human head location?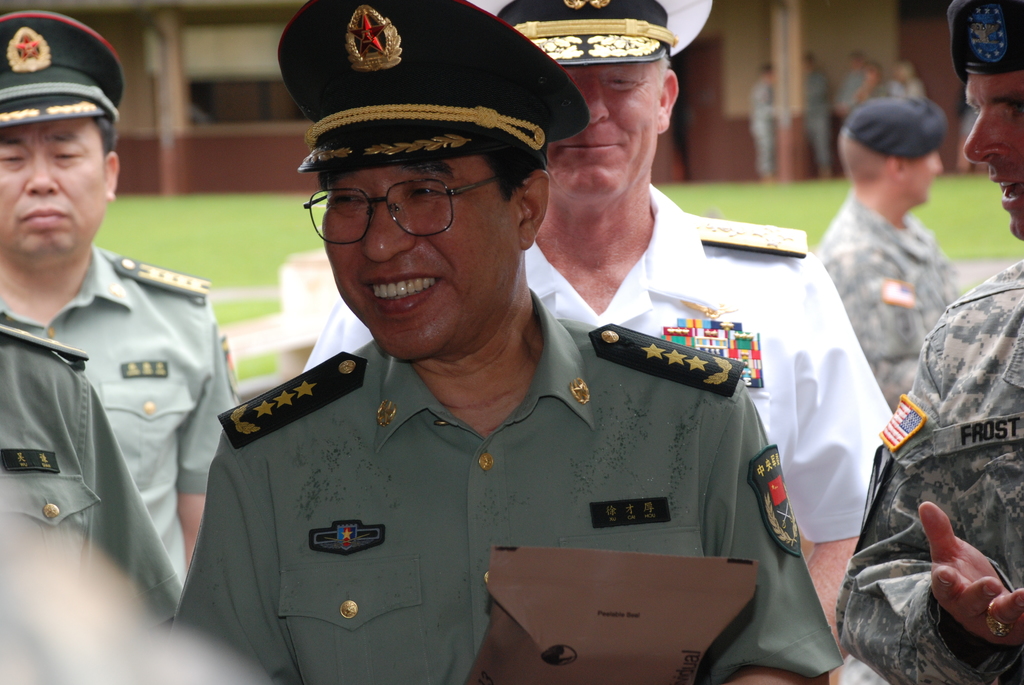
select_region(892, 56, 918, 83)
